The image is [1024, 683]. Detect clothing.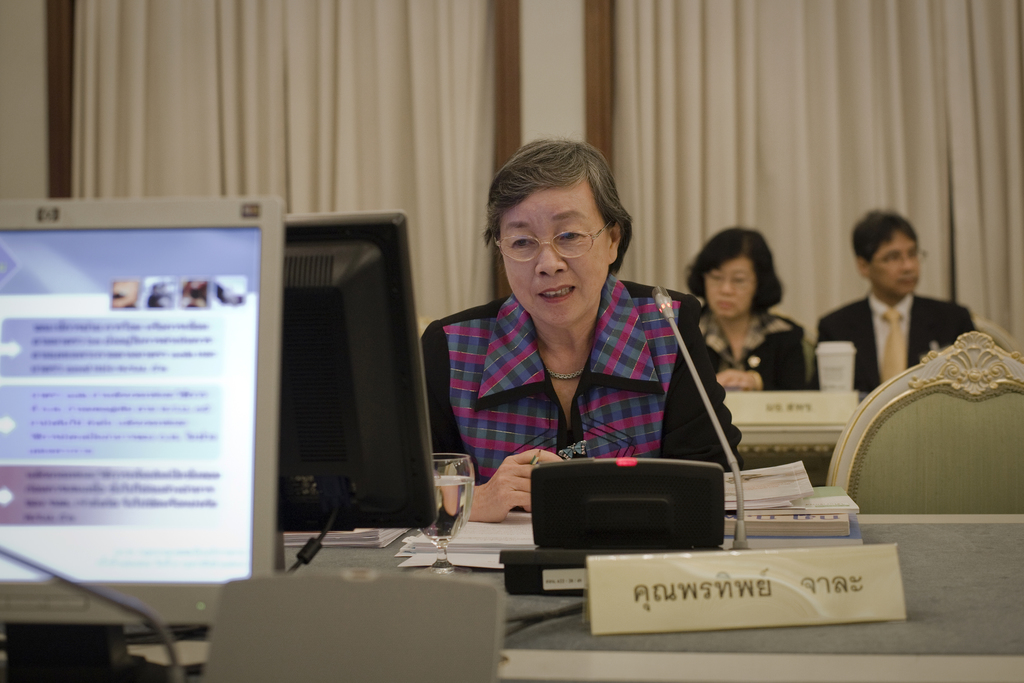
Detection: crop(420, 275, 744, 498).
